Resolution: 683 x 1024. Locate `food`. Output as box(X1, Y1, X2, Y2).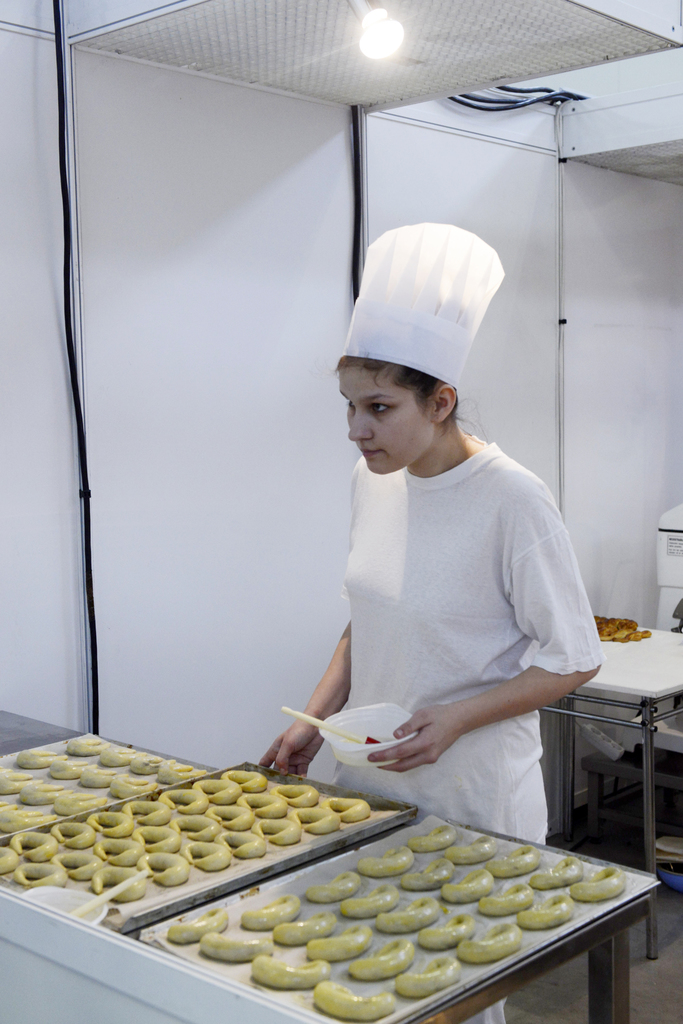
box(97, 747, 134, 767).
